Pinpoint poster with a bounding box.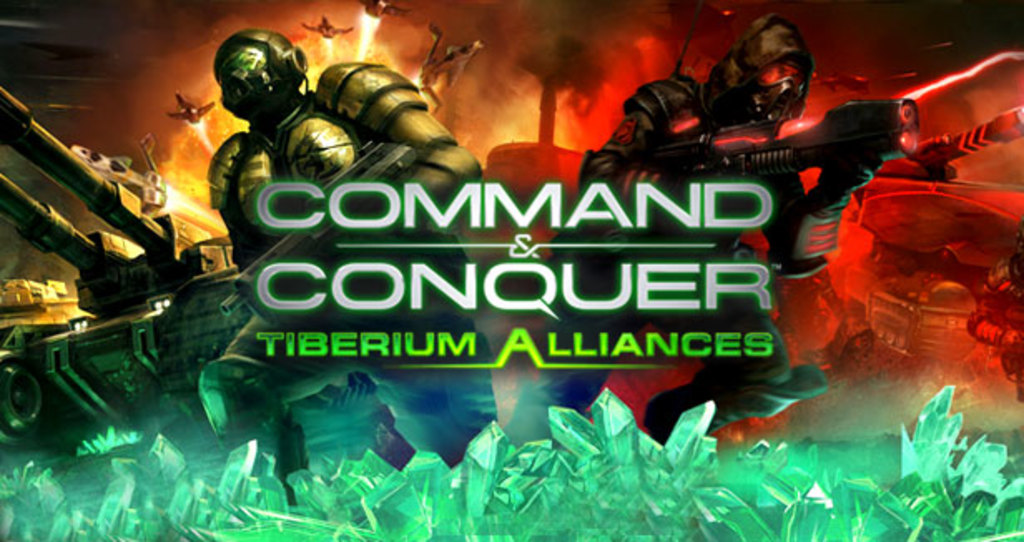
(0,0,1022,540).
